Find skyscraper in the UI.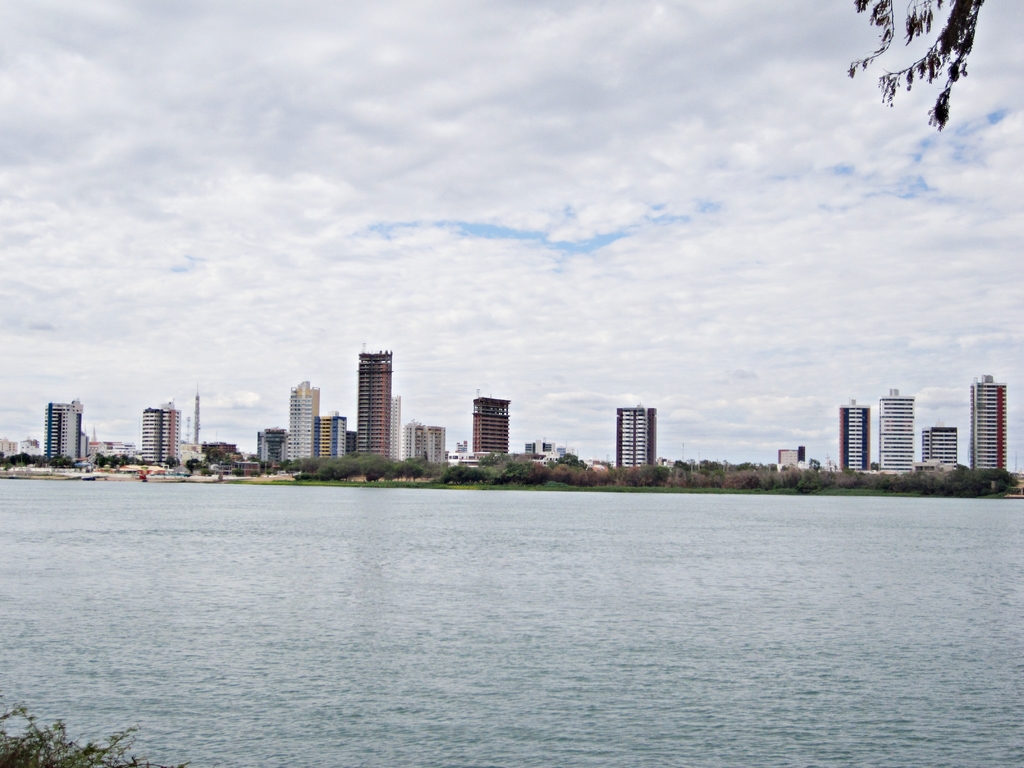
UI element at [879, 389, 915, 474].
